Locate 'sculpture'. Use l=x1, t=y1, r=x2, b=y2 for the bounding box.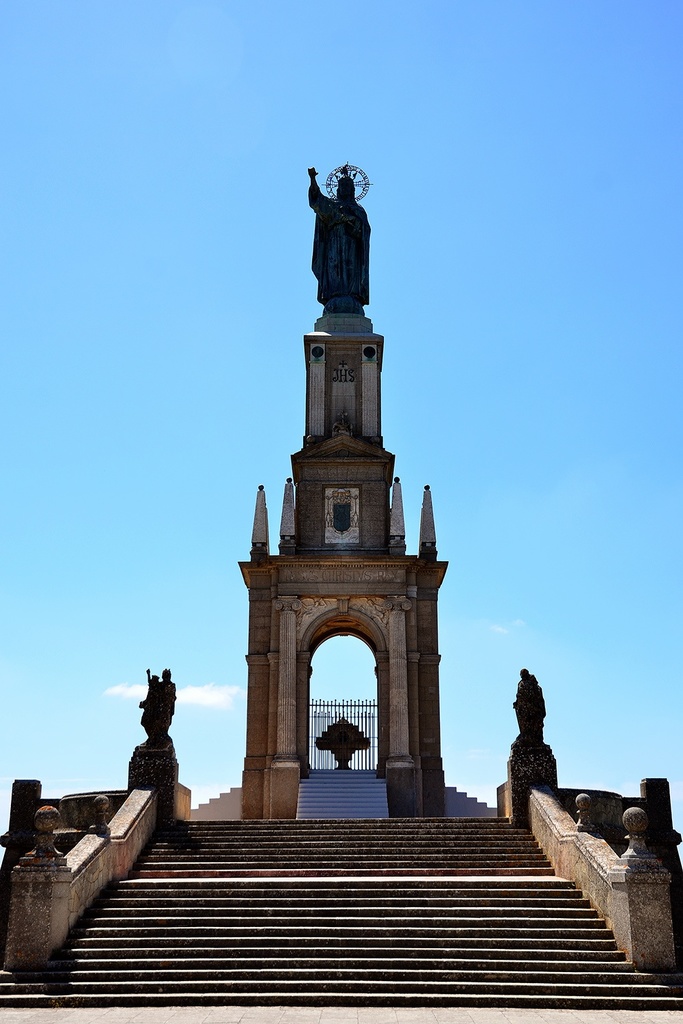
l=508, t=664, r=546, b=737.
